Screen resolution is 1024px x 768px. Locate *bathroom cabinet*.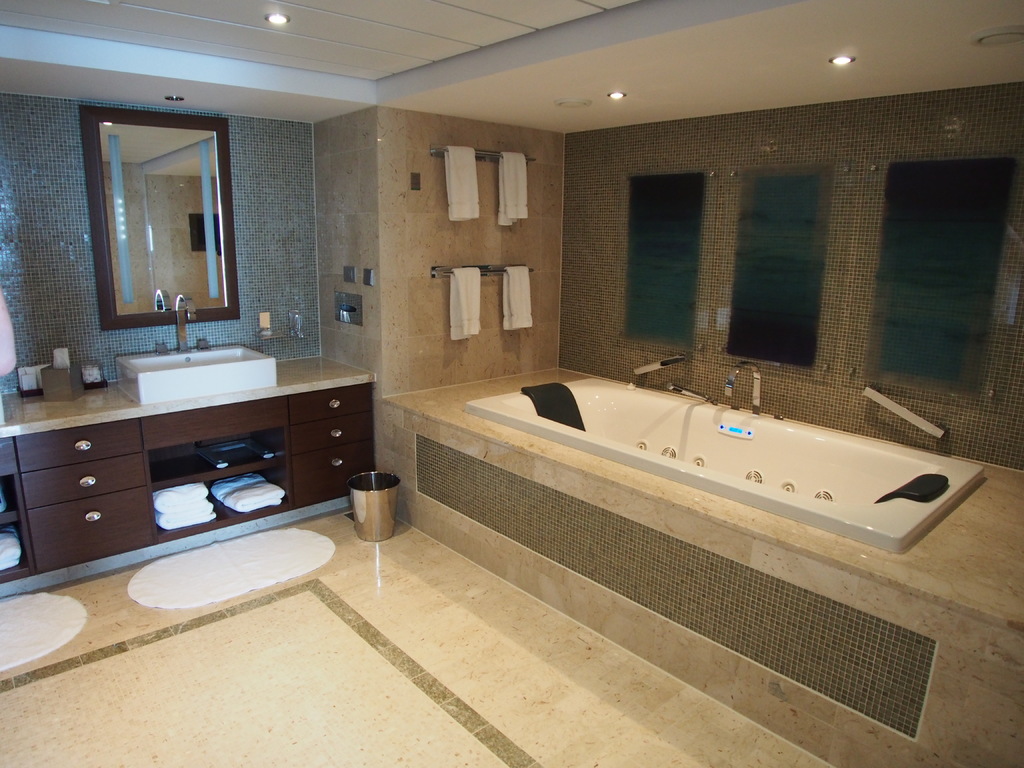
[x1=0, y1=351, x2=381, y2=601].
